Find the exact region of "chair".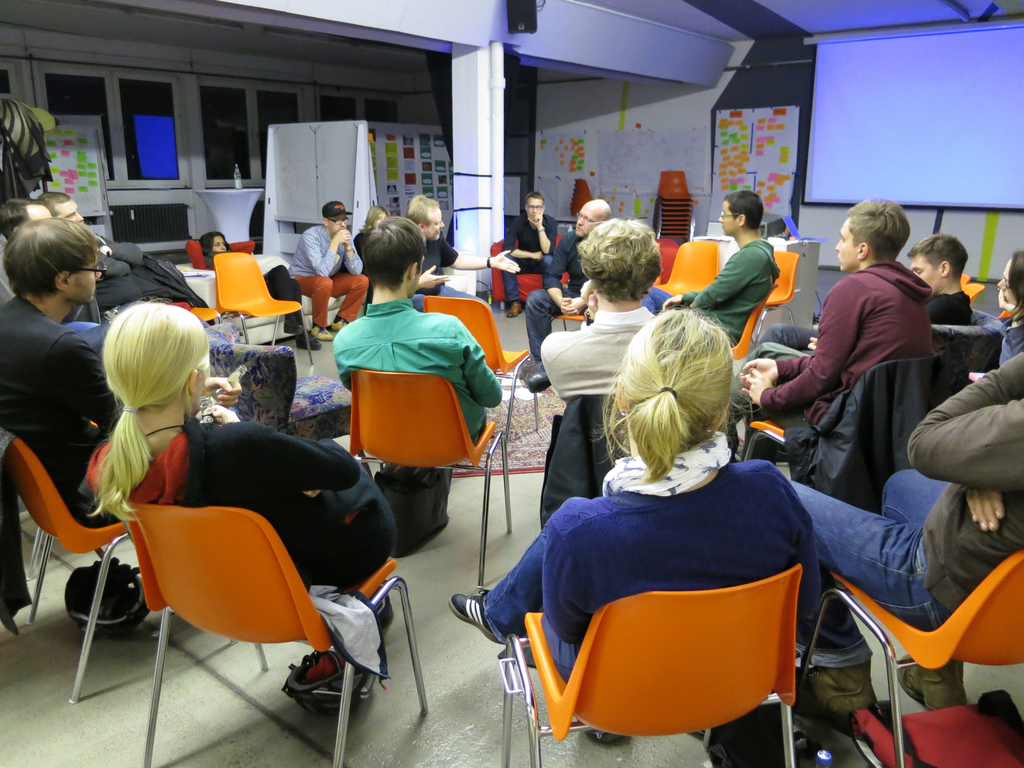
Exact region: box=[653, 230, 724, 303].
